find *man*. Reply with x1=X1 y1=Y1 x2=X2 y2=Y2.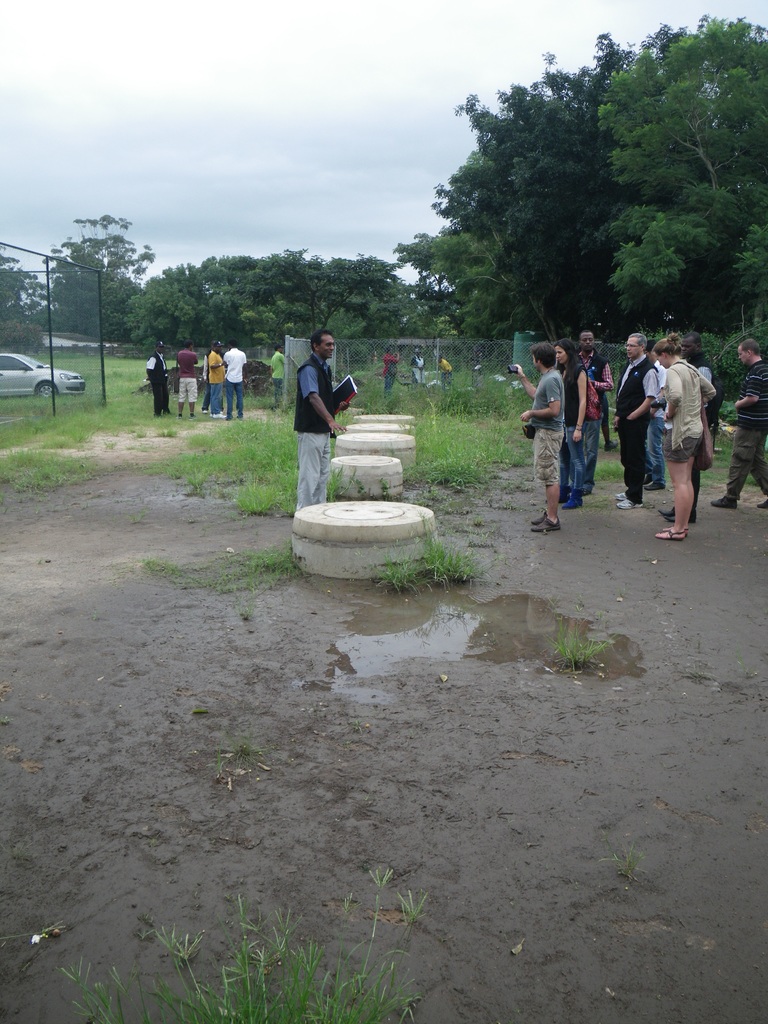
x1=646 y1=317 x2=739 y2=527.
